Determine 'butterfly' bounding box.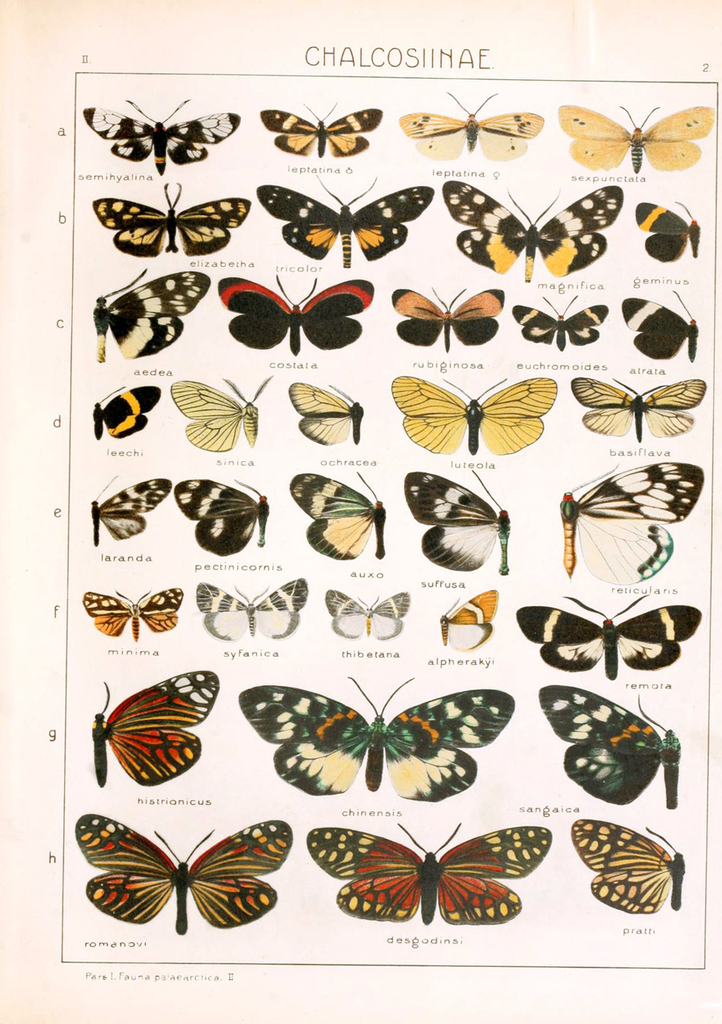
Determined: [left=291, top=464, right=390, bottom=561].
